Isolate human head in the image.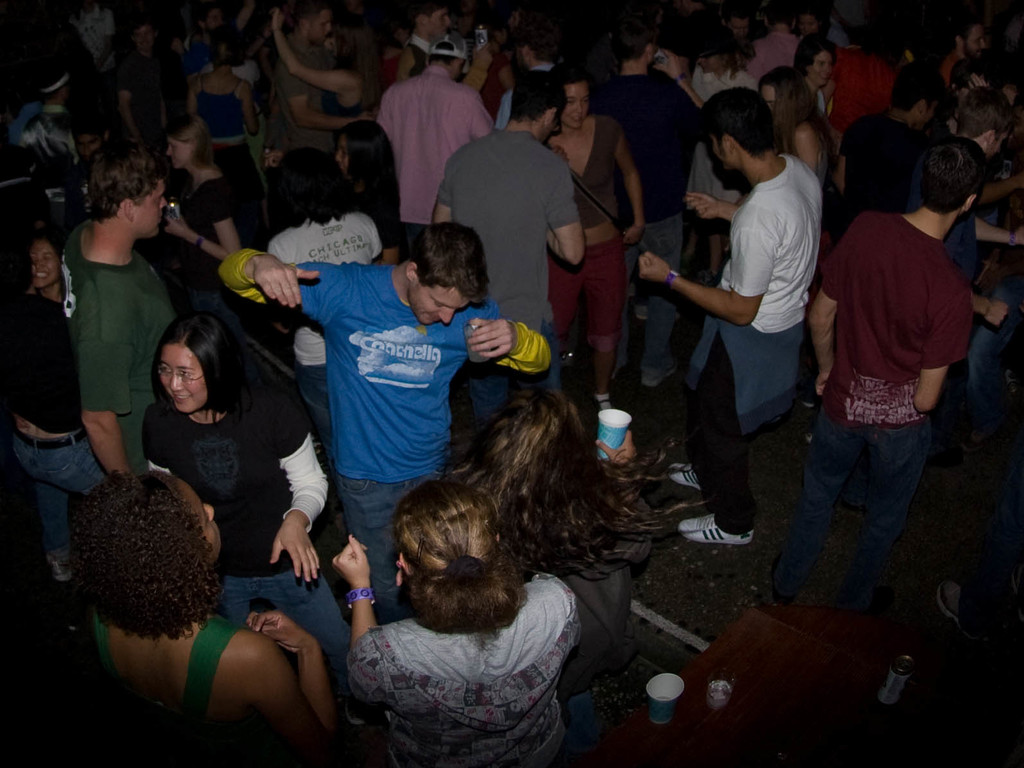
Isolated region: [31,227,66,286].
